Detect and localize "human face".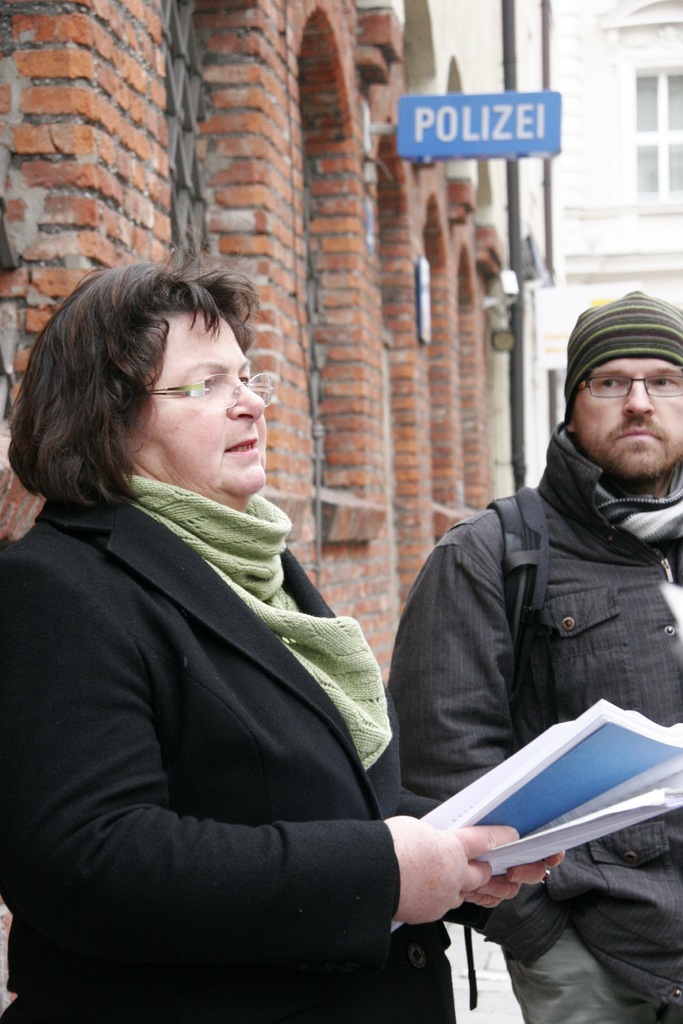
Localized at 557,284,682,491.
